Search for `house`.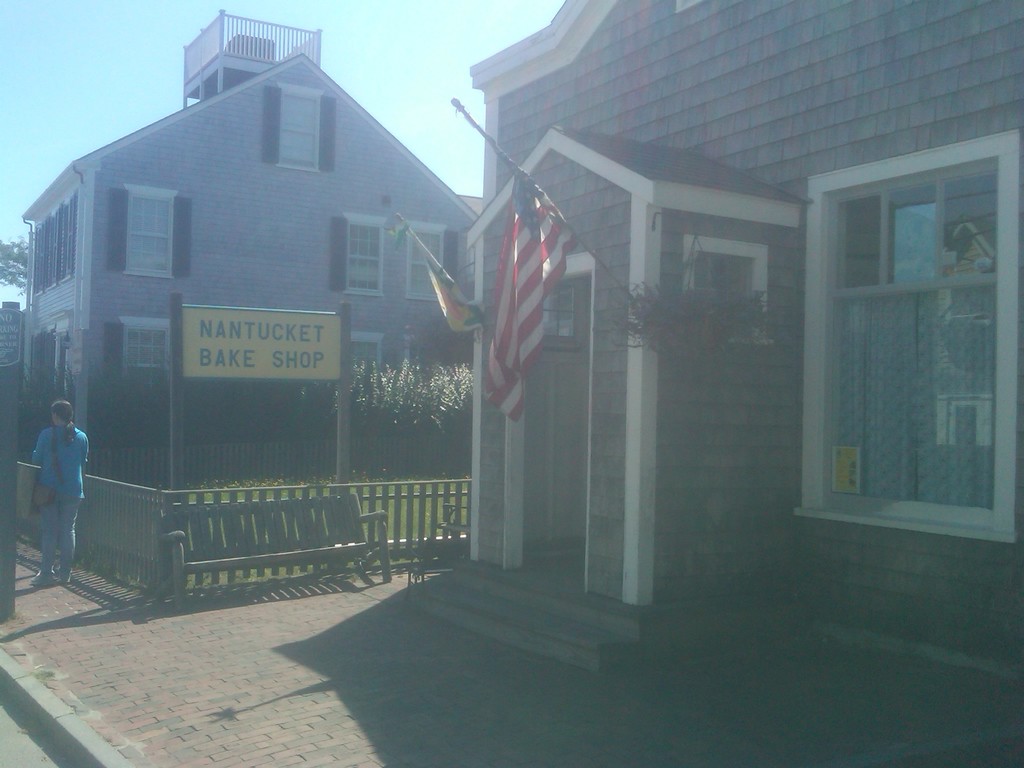
Found at bbox=[394, 0, 1023, 687].
